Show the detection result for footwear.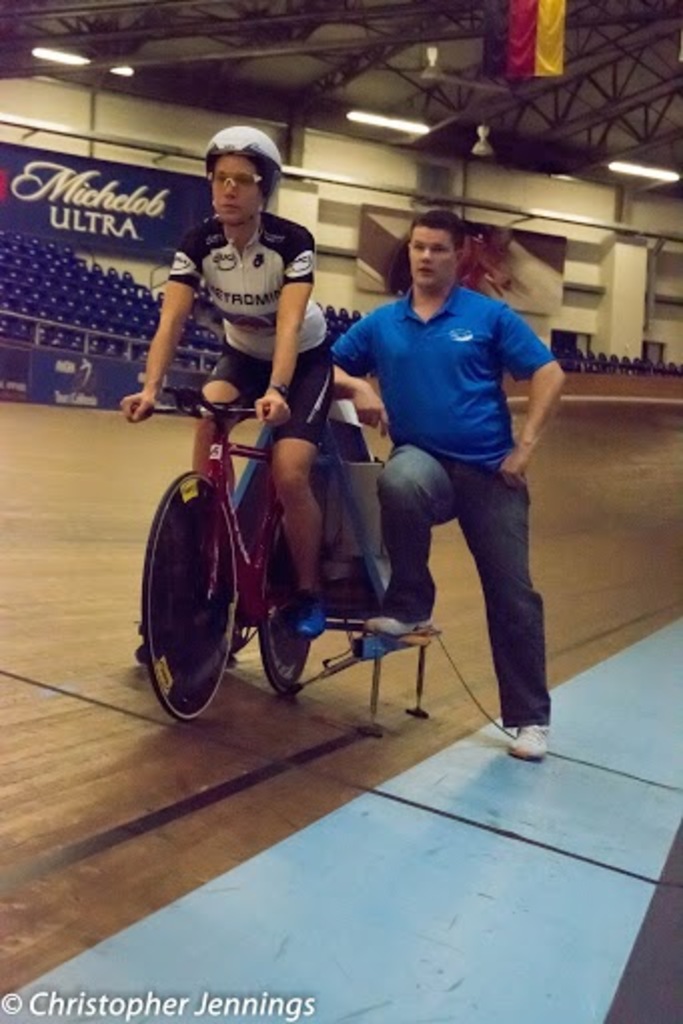
(361,613,435,641).
